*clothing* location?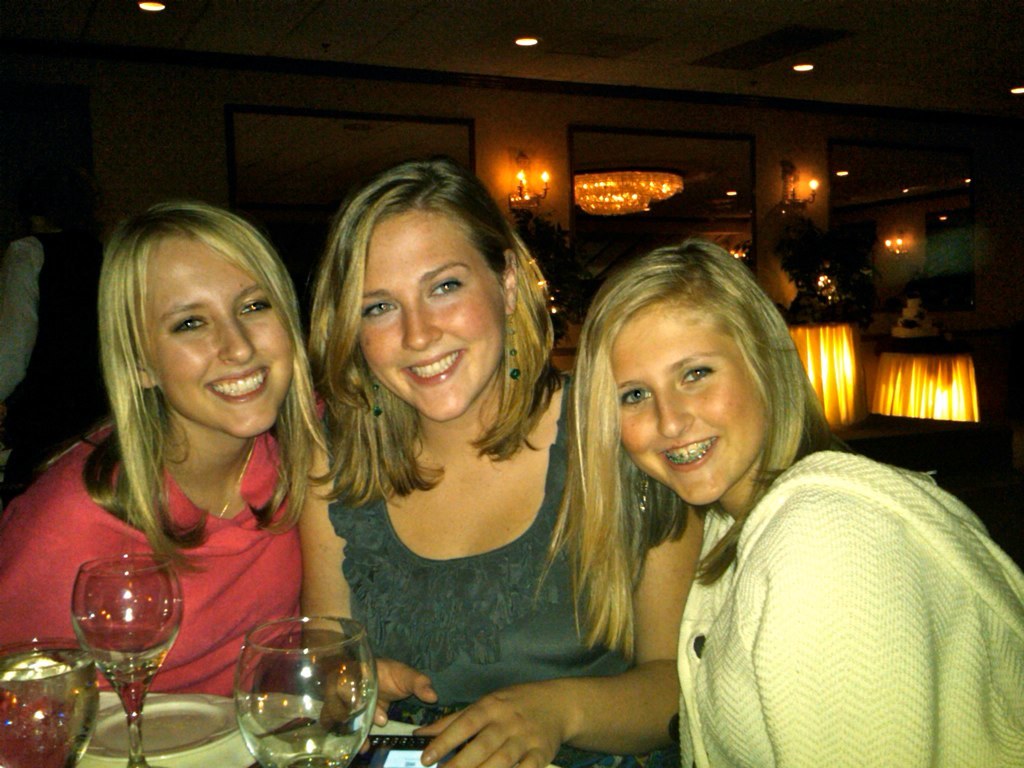
locate(329, 376, 649, 737)
